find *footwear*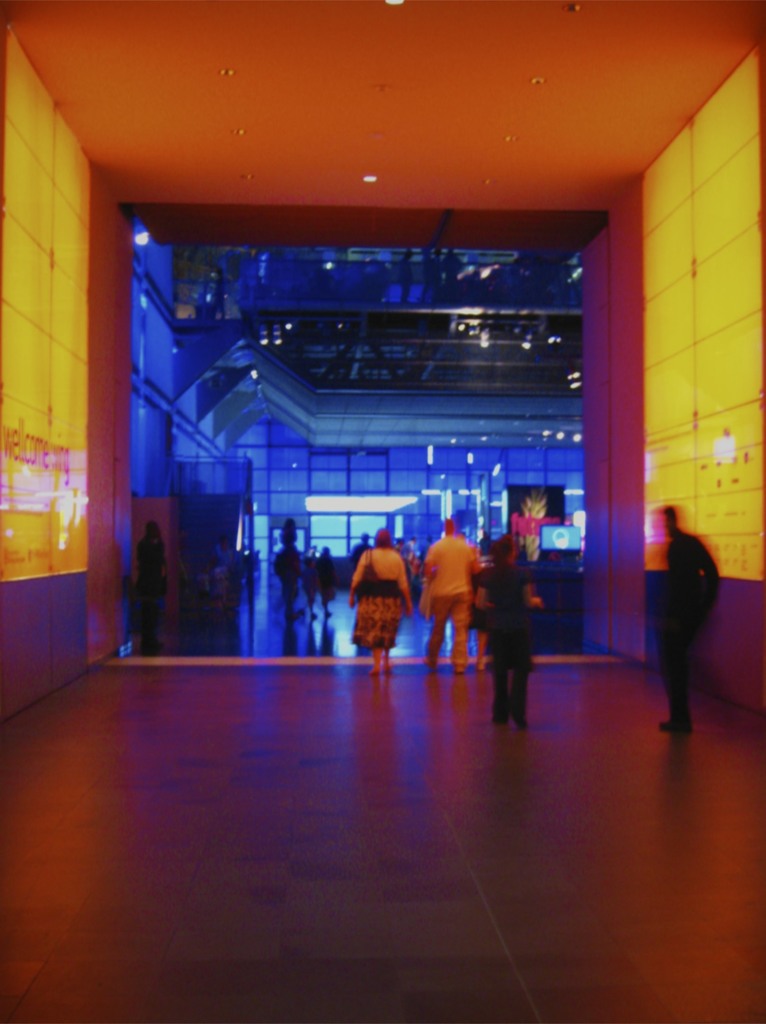
detection(658, 710, 684, 732)
